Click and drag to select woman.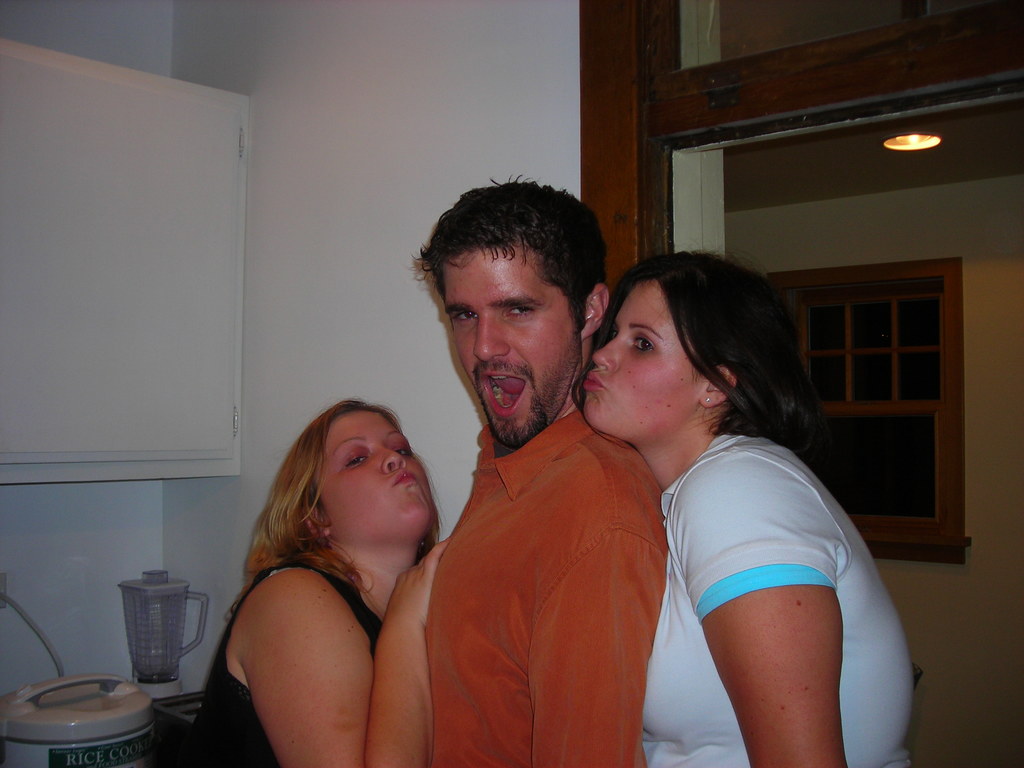
Selection: region(580, 250, 915, 767).
